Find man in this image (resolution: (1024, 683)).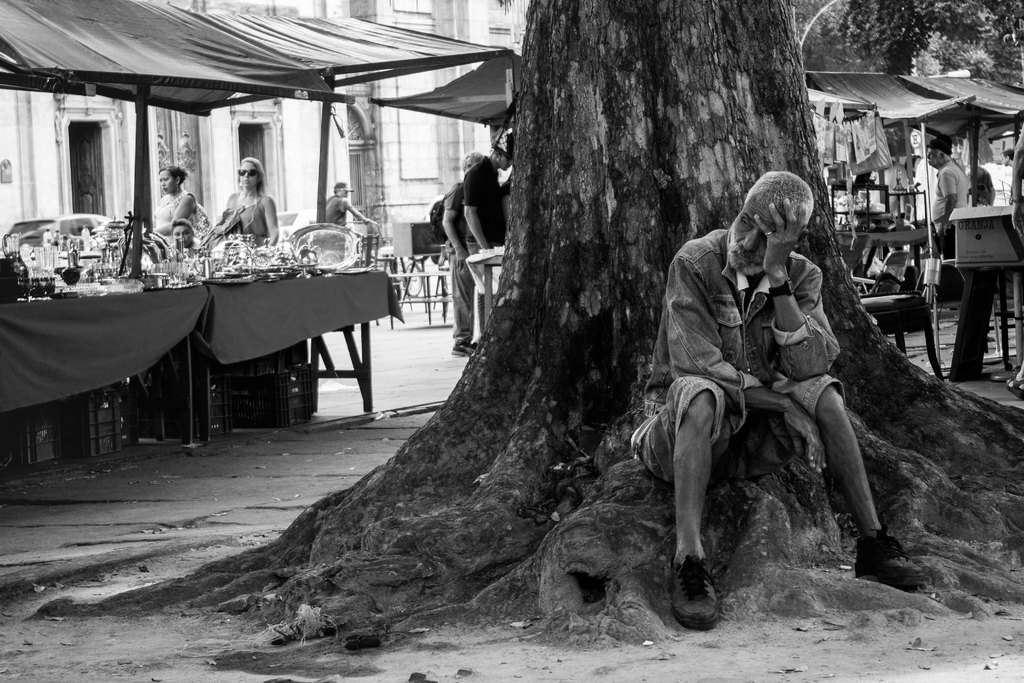
[924,136,970,293].
